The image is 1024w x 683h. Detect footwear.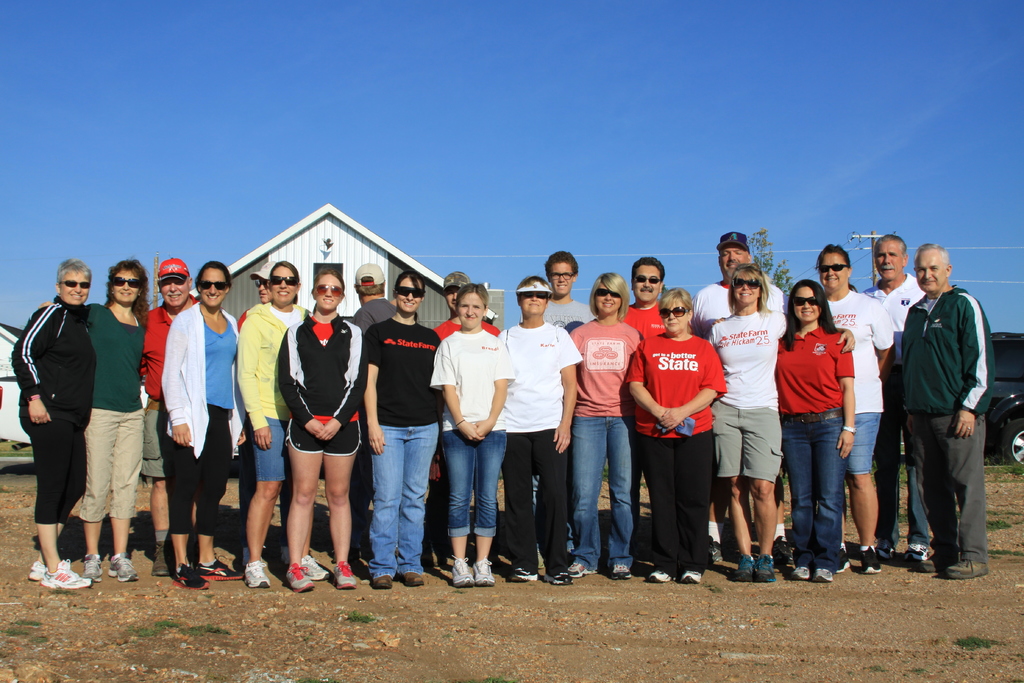
Detection: rect(568, 559, 596, 578).
